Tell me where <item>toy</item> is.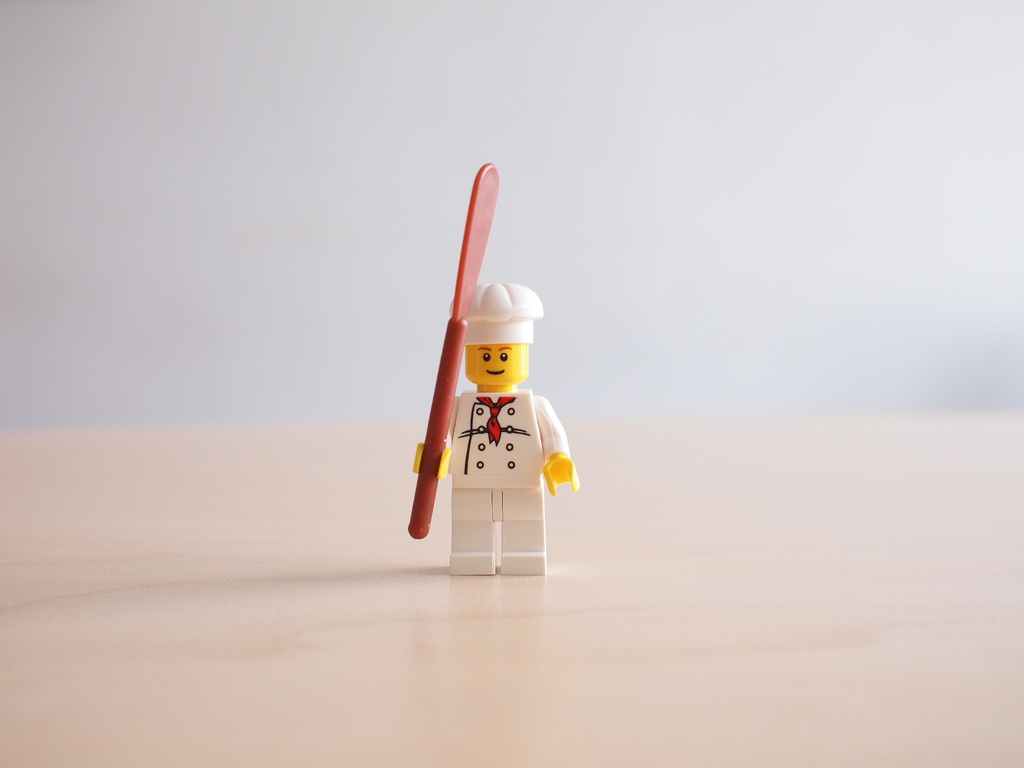
<item>toy</item> is at box(403, 156, 589, 575).
